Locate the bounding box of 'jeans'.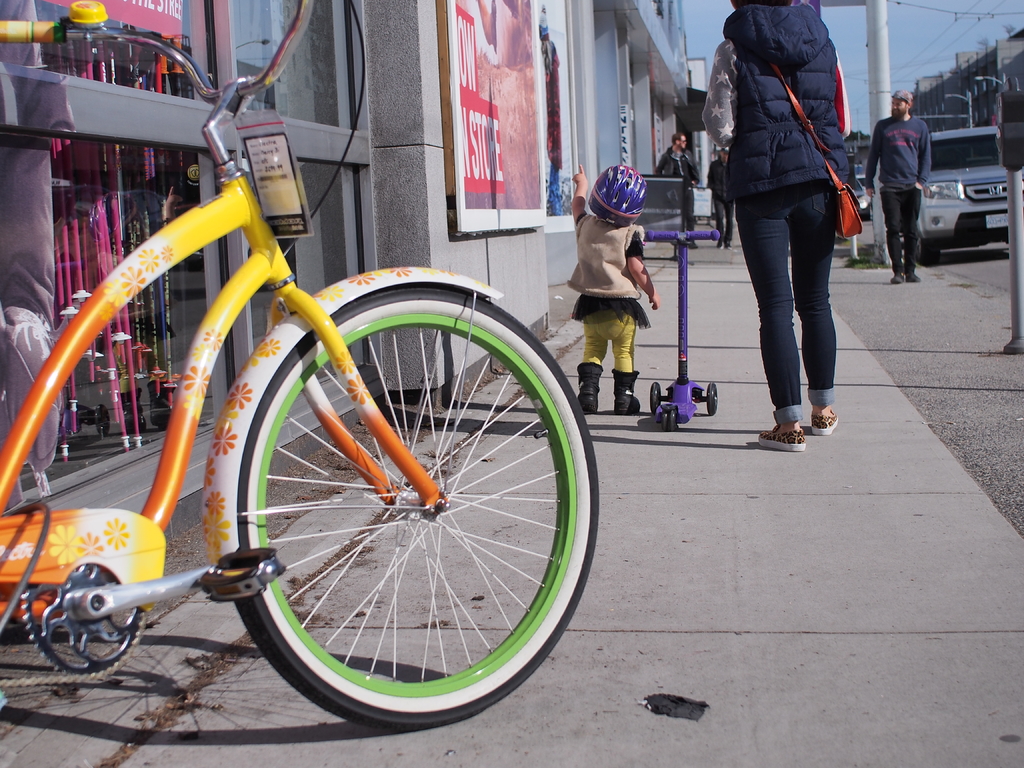
Bounding box: 683,184,696,236.
